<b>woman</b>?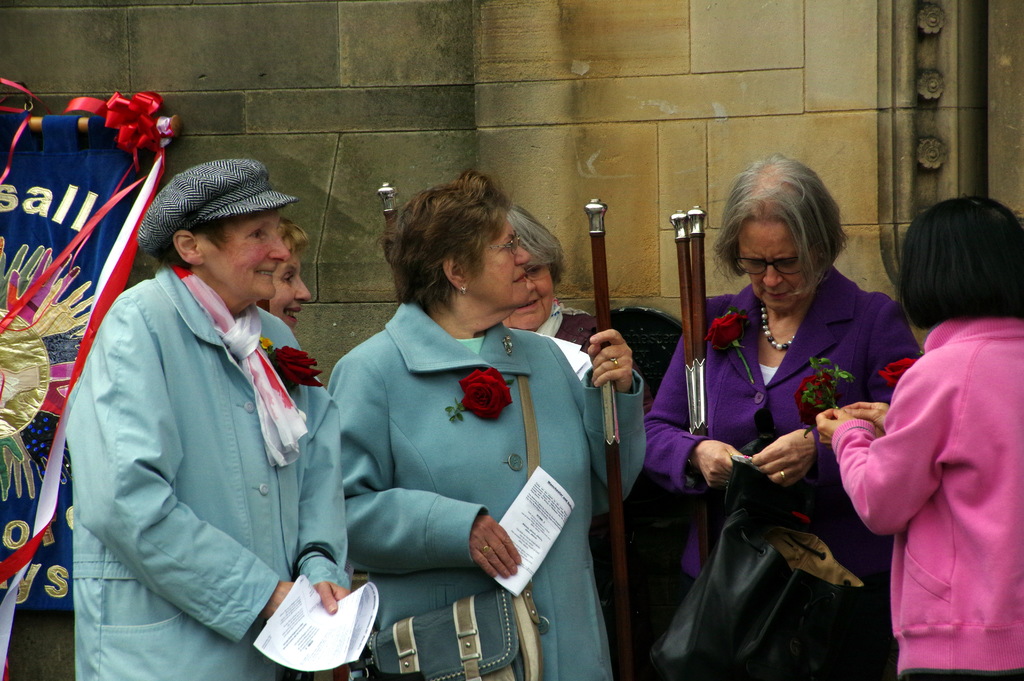
rect(817, 192, 1023, 680)
